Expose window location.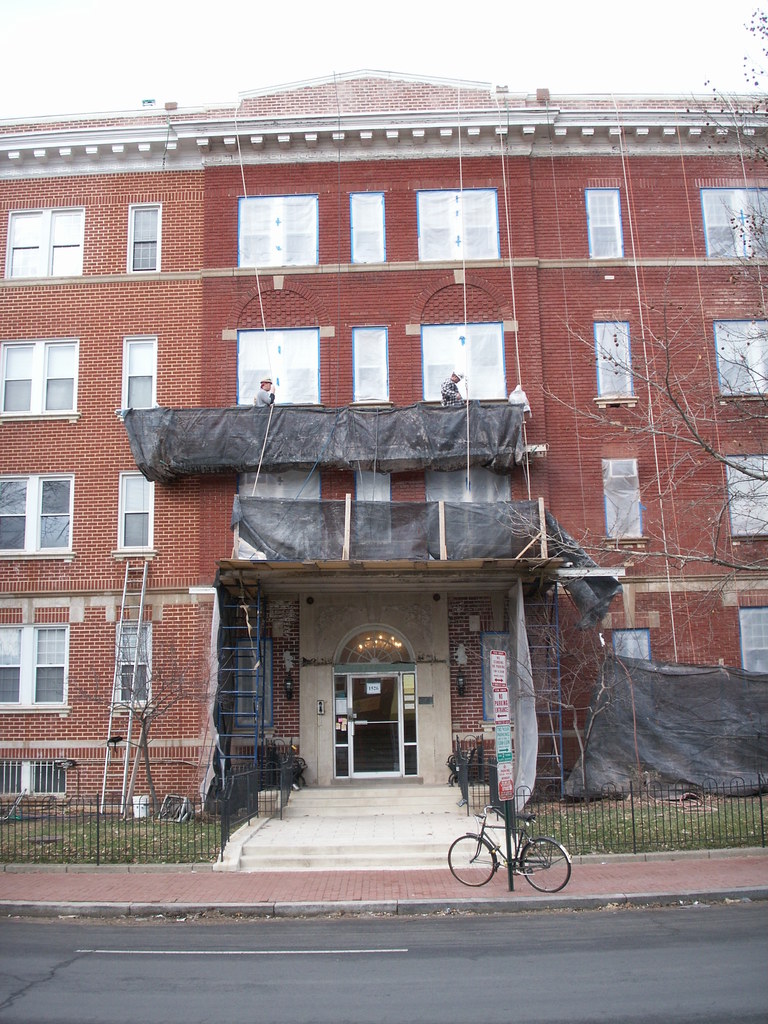
Exposed at bbox=[606, 634, 652, 662].
